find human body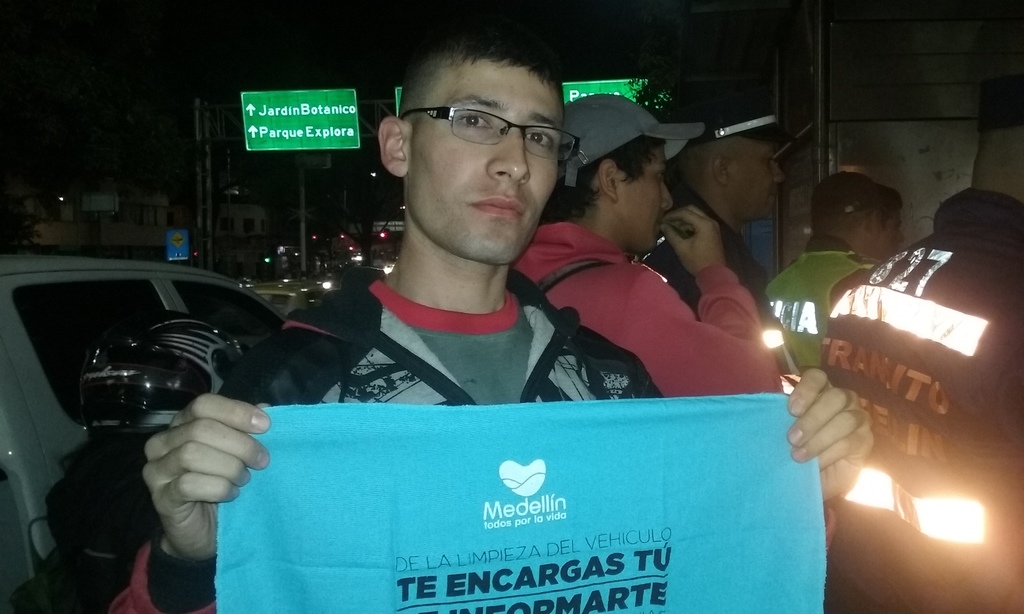
select_region(650, 76, 788, 313)
